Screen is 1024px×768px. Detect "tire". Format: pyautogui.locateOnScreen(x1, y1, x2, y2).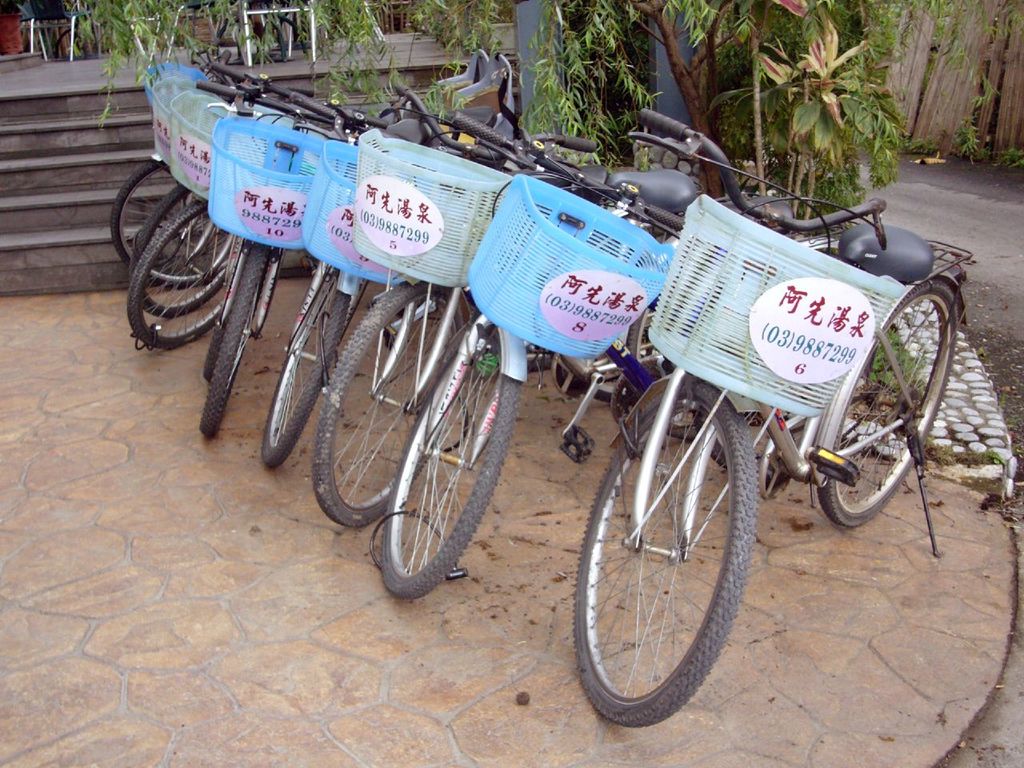
pyautogui.locateOnScreen(819, 278, 955, 526).
